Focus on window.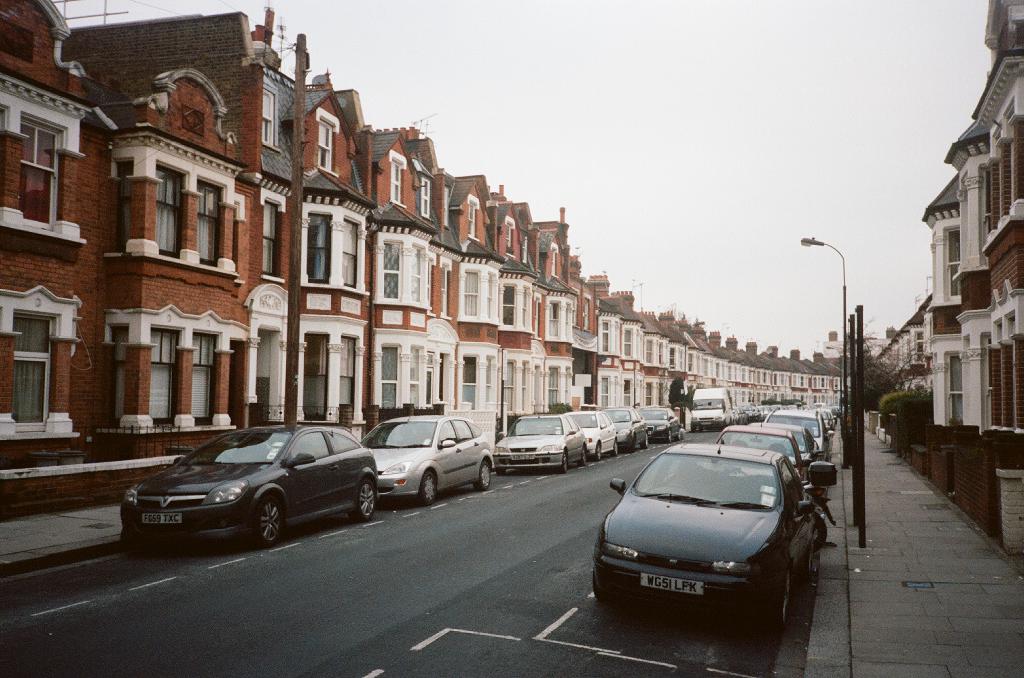
Focused at [x1=9, y1=100, x2=58, y2=230].
